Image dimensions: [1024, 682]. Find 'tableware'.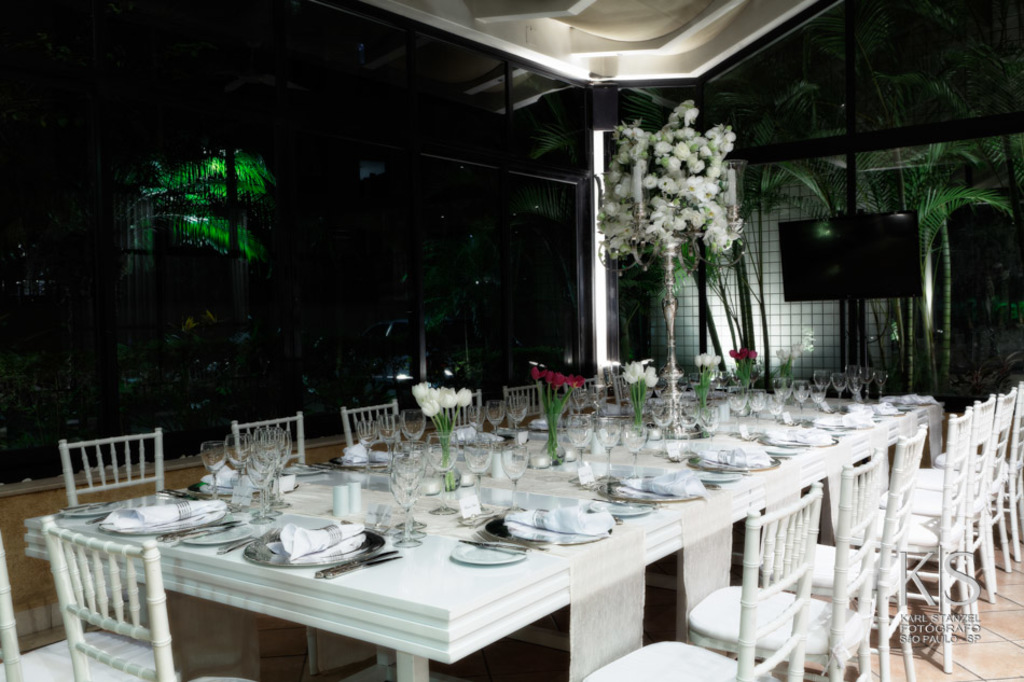
455, 542, 525, 566.
